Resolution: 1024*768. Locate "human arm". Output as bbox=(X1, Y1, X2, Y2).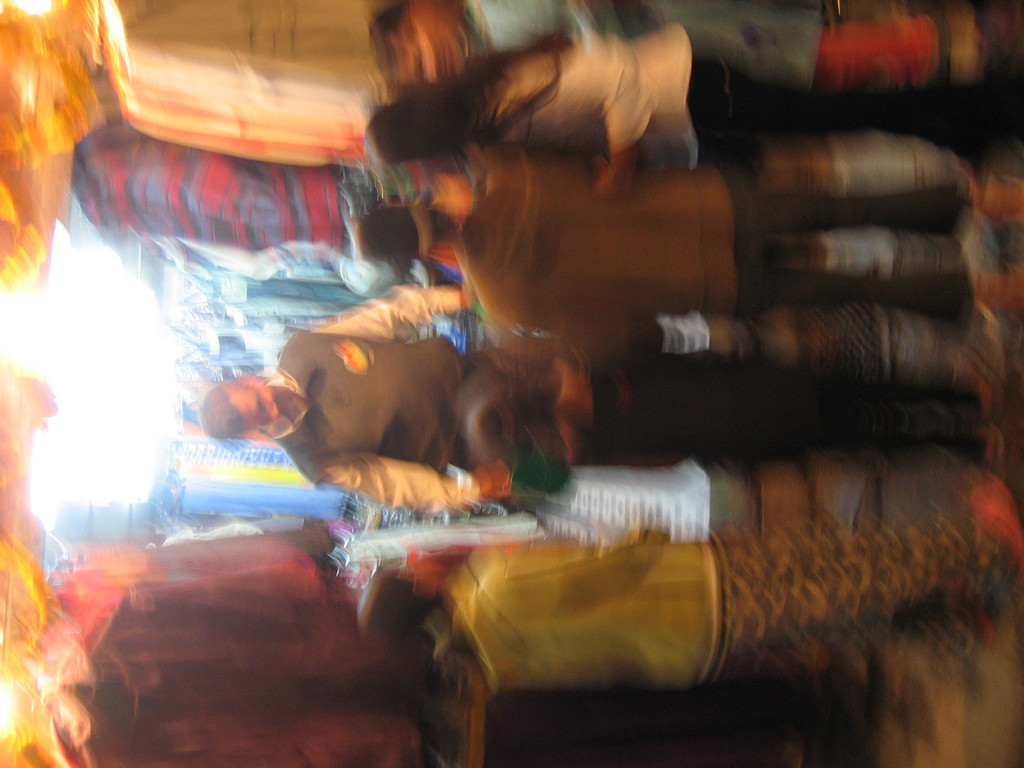
bbox=(306, 294, 475, 335).
